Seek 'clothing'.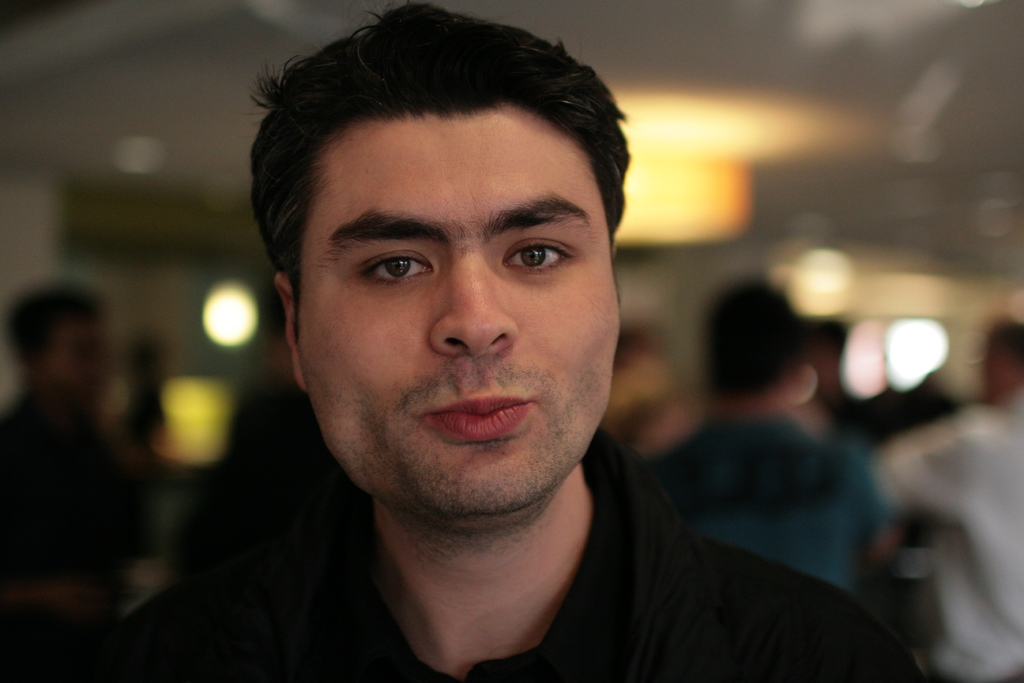
detection(64, 427, 928, 682).
